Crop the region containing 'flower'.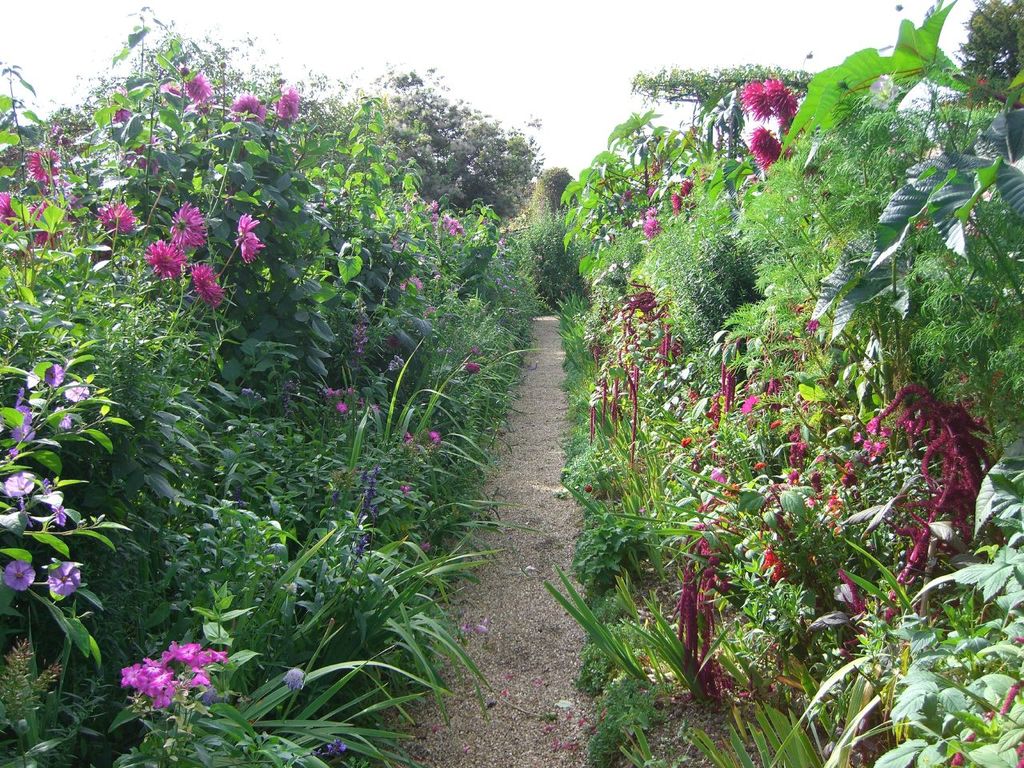
Crop region: locate(0, 193, 22, 226).
